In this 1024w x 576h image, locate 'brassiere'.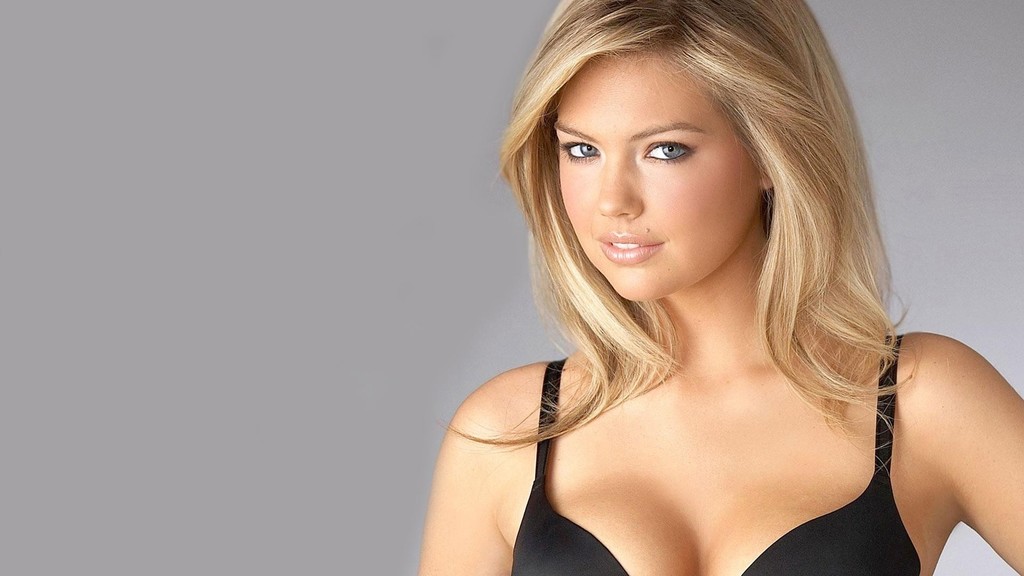
Bounding box: 469,184,966,553.
